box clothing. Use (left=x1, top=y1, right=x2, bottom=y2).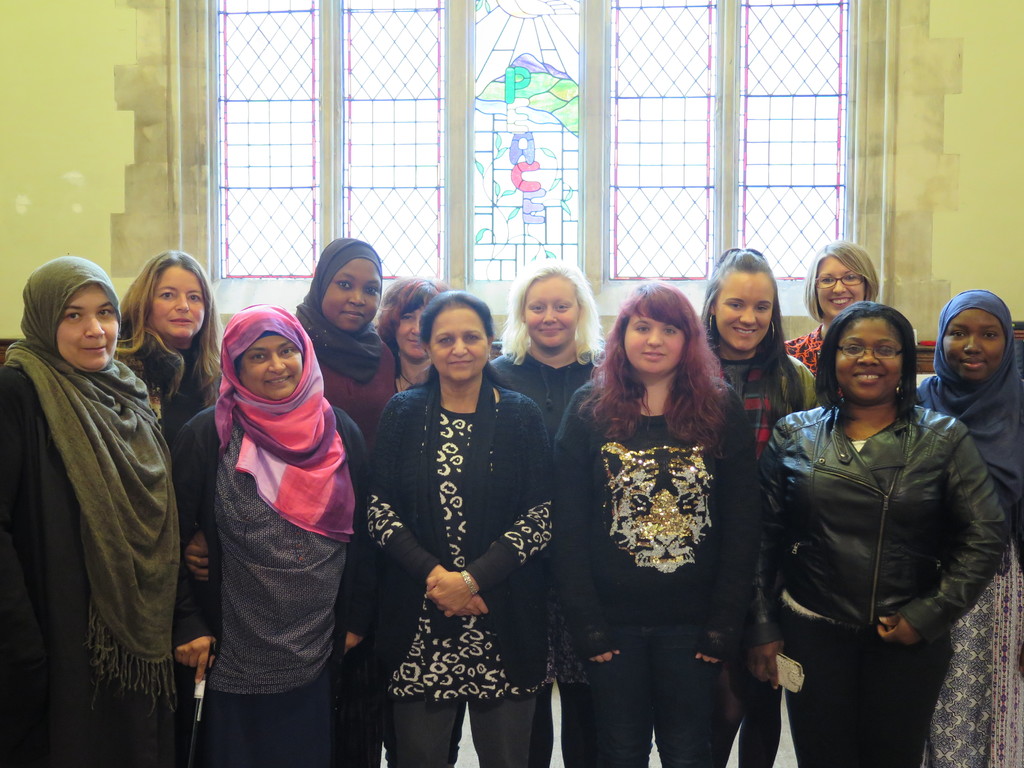
(left=920, top=534, right=1023, bottom=767).
